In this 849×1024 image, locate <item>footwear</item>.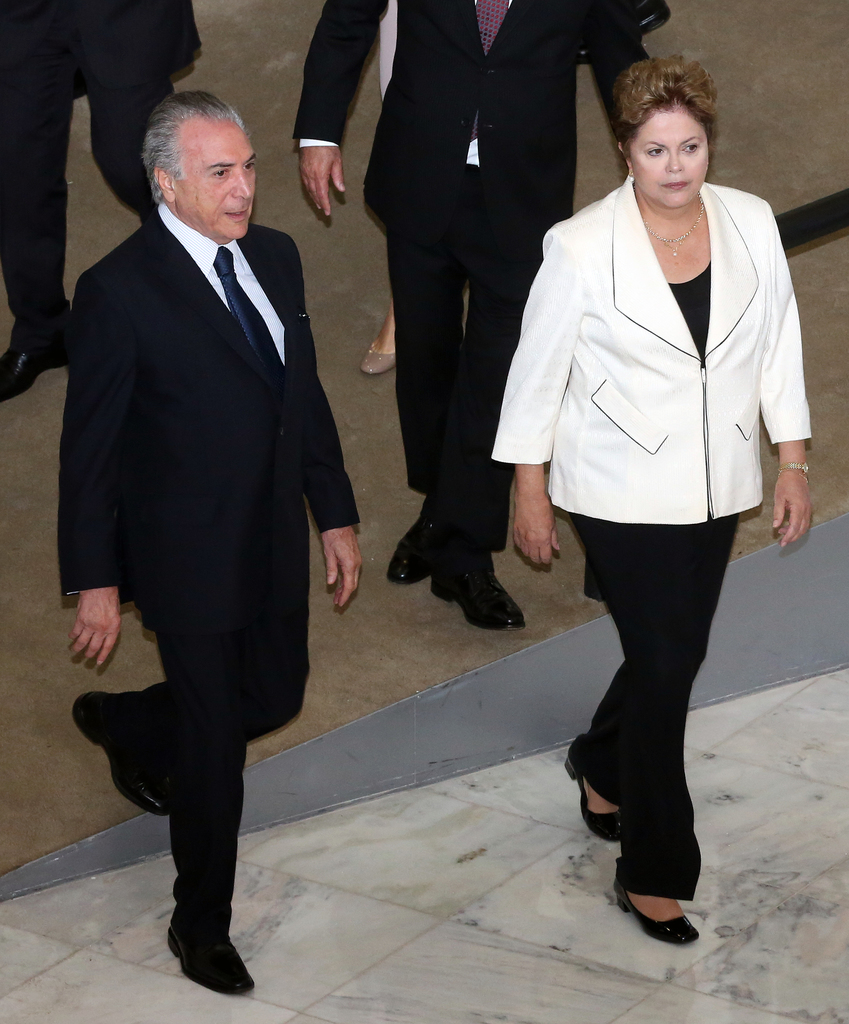
Bounding box: x1=163 y1=928 x2=256 y2=998.
